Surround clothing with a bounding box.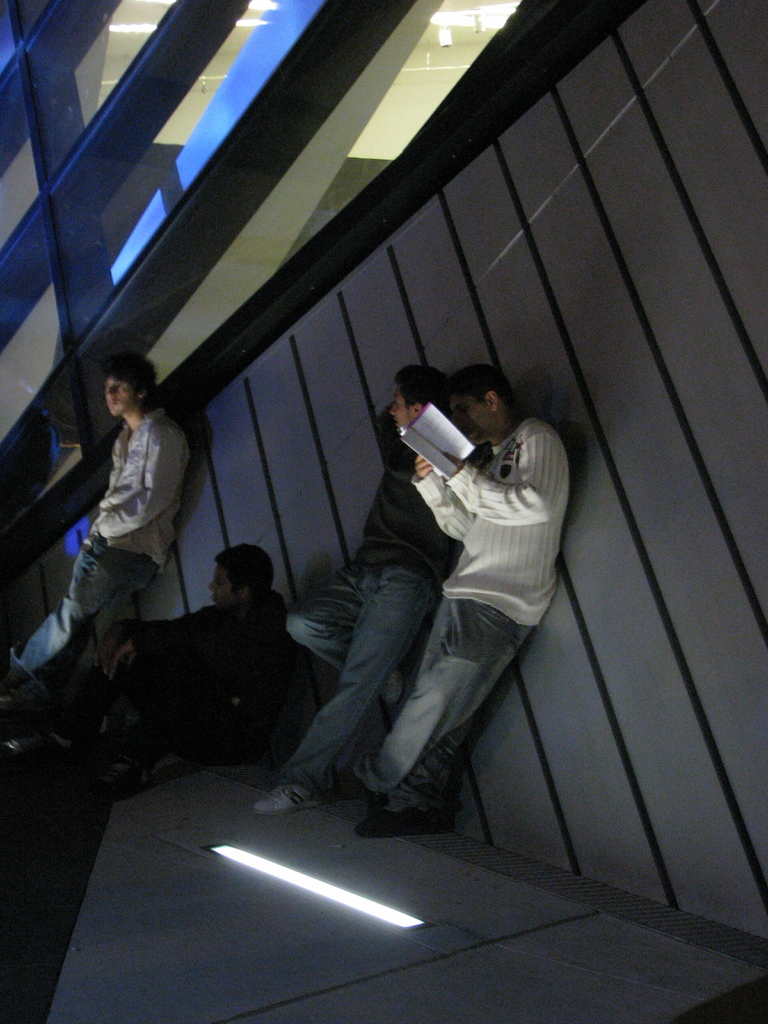
(left=356, top=417, right=570, bottom=822).
